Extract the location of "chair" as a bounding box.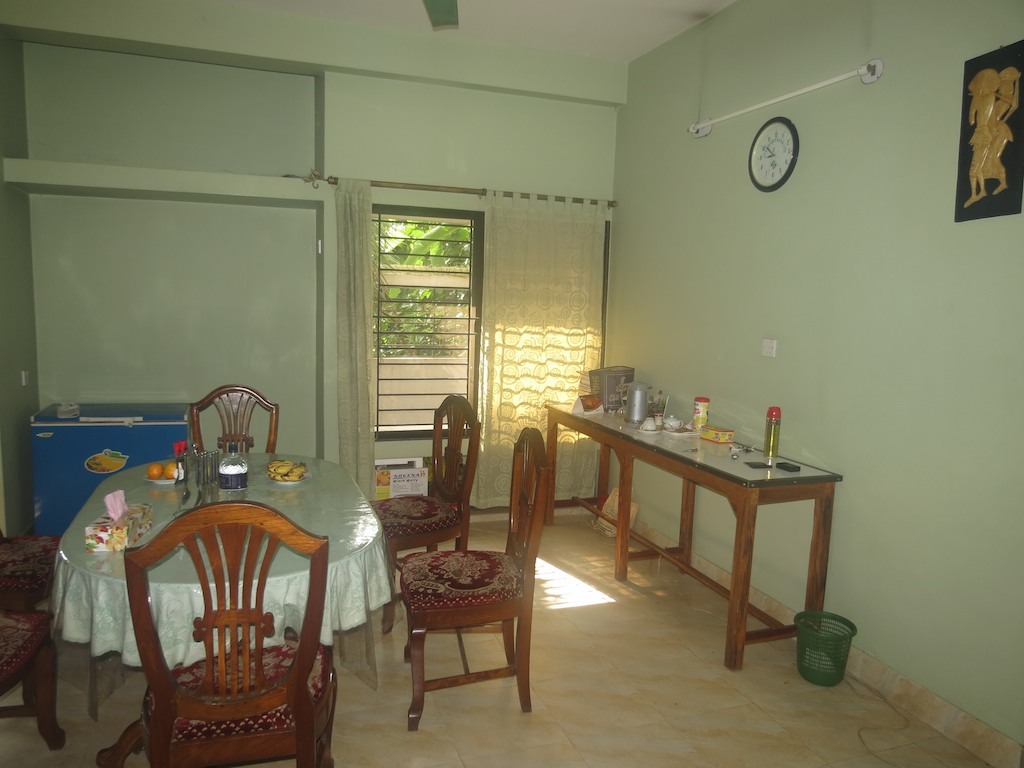
bbox=[121, 498, 334, 767].
